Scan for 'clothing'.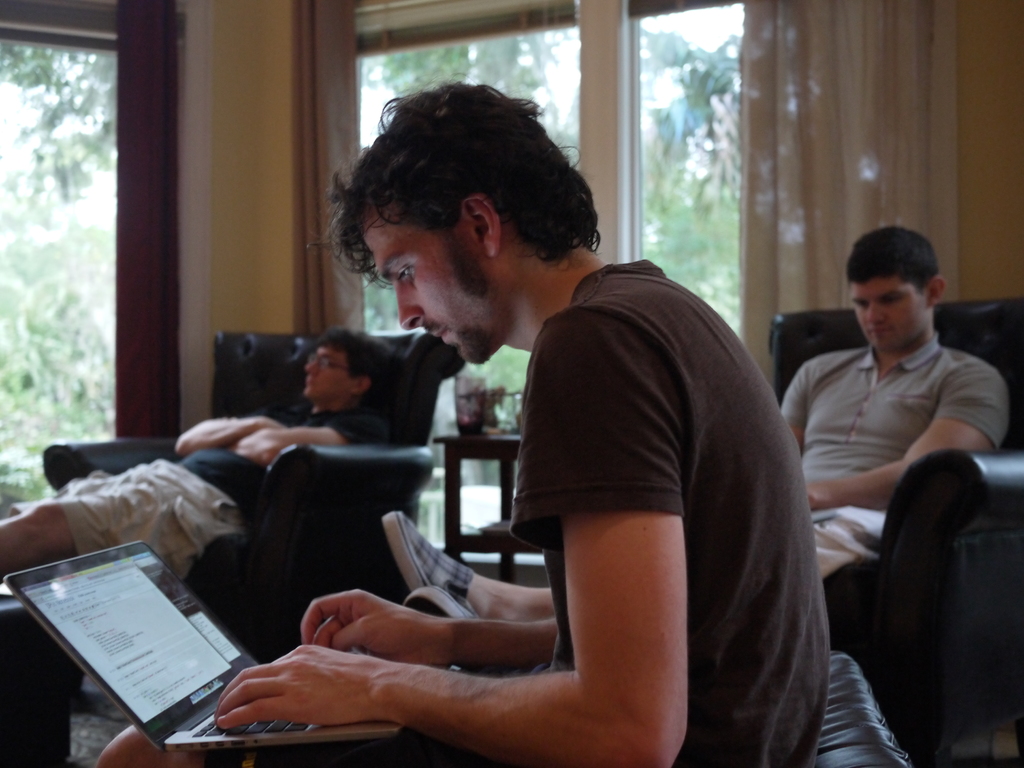
Scan result: [x1=58, y1=457, x2=239, y2=601].
